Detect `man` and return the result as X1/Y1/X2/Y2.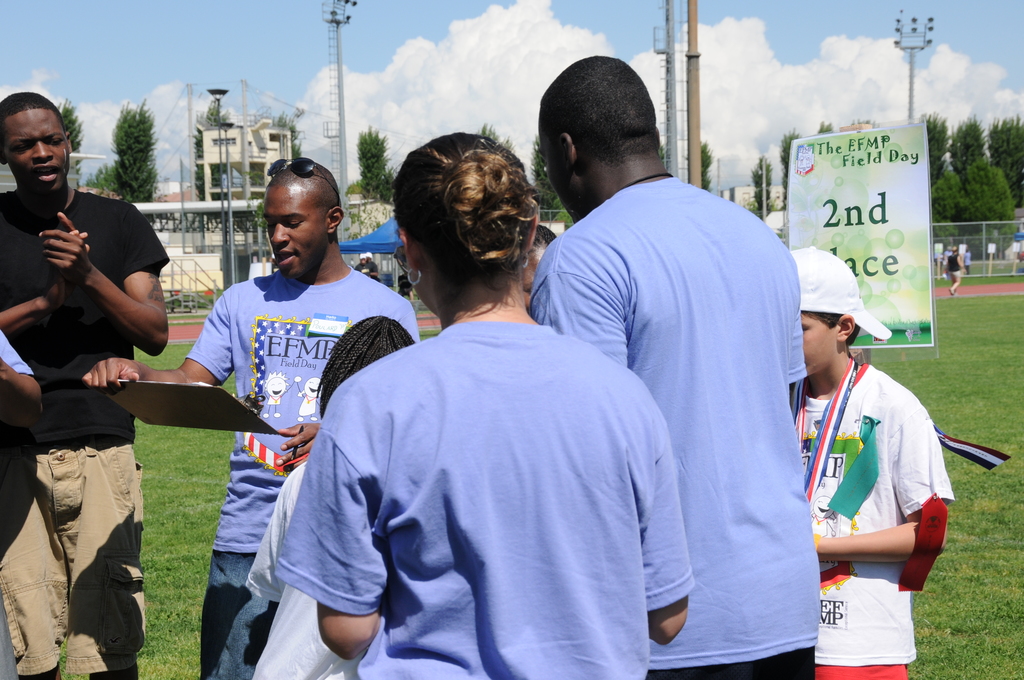
539/67/830/676.
